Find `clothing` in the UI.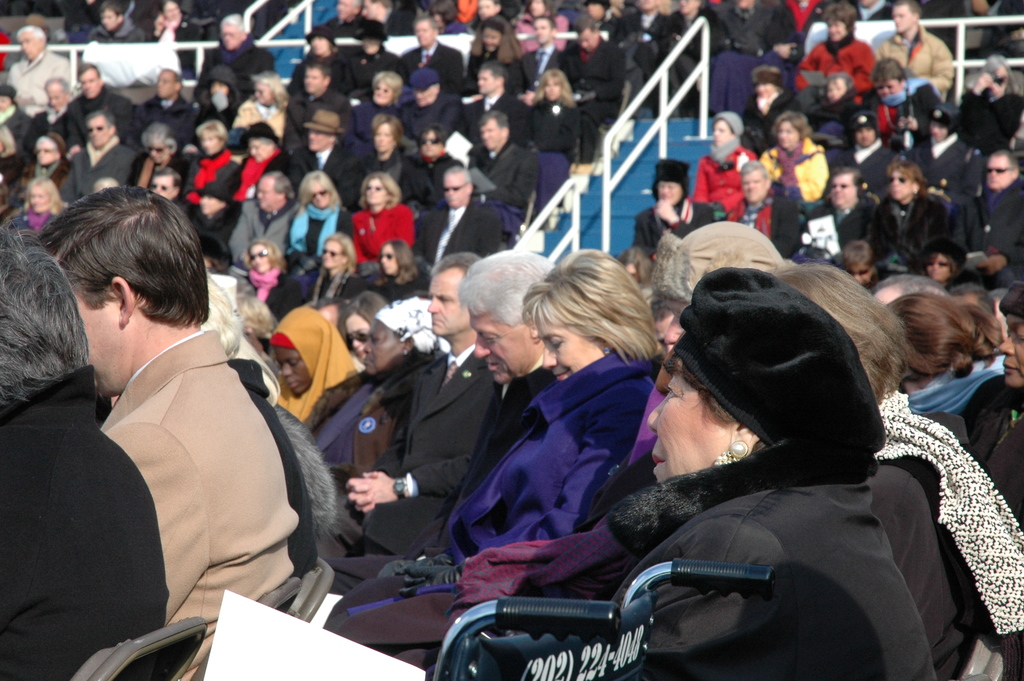
UI element at detection(319, 349, 653, 637).
